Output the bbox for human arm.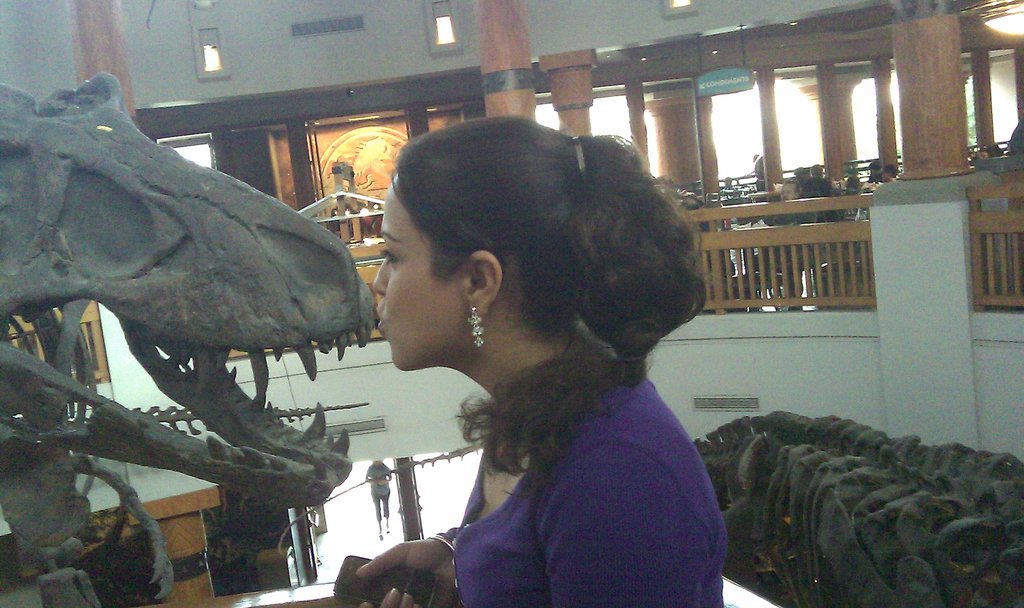
region(541, 445, 710, 607).
